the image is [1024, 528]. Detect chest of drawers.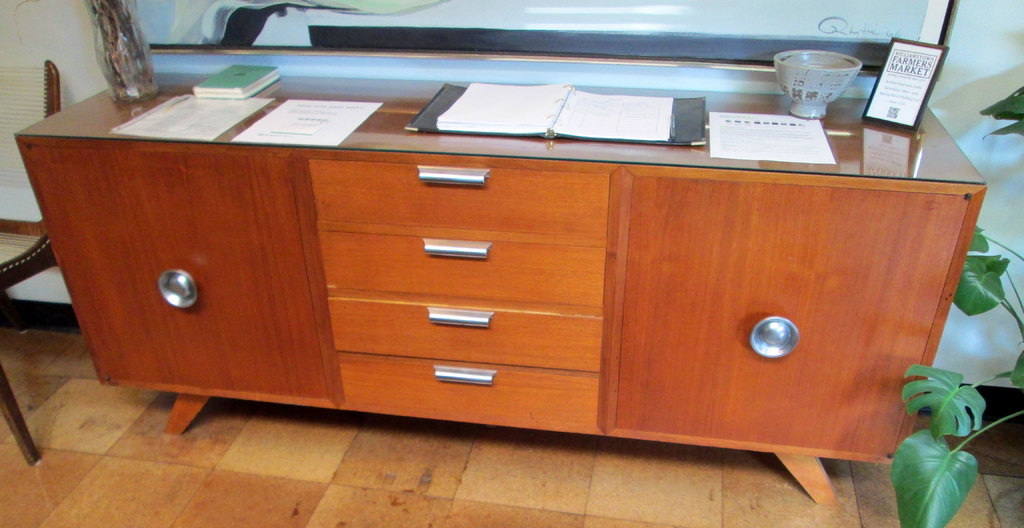
Detection: [13, 70, 987, 506].
